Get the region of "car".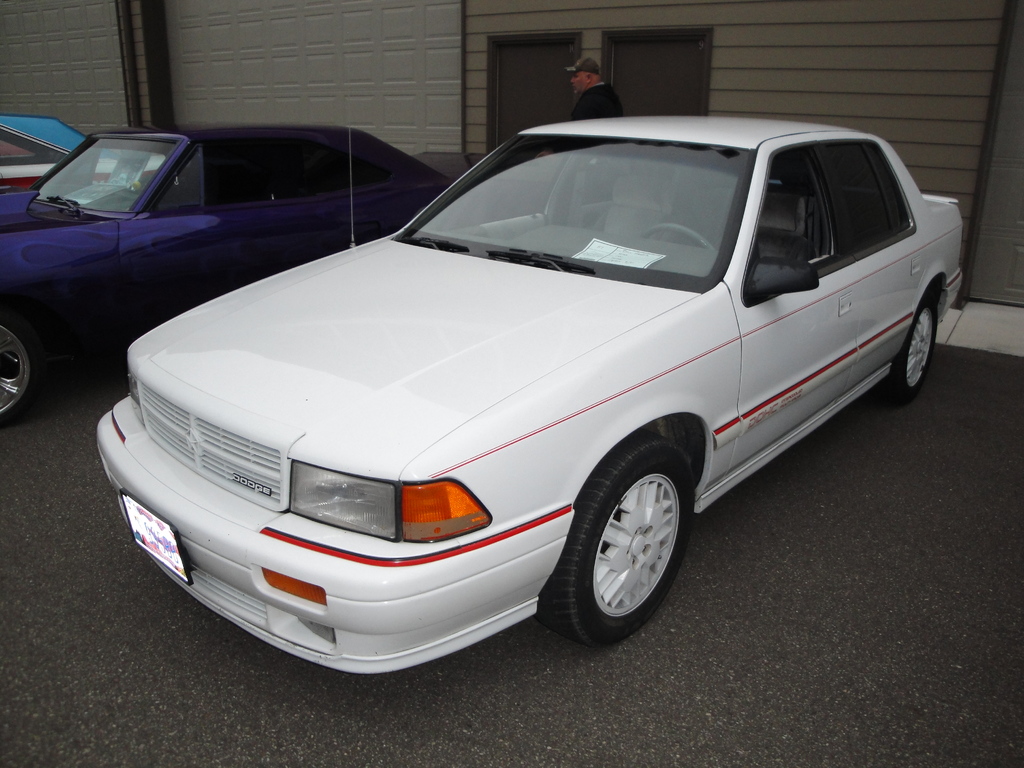
left=0, top=132, right=457, bottom=429.
